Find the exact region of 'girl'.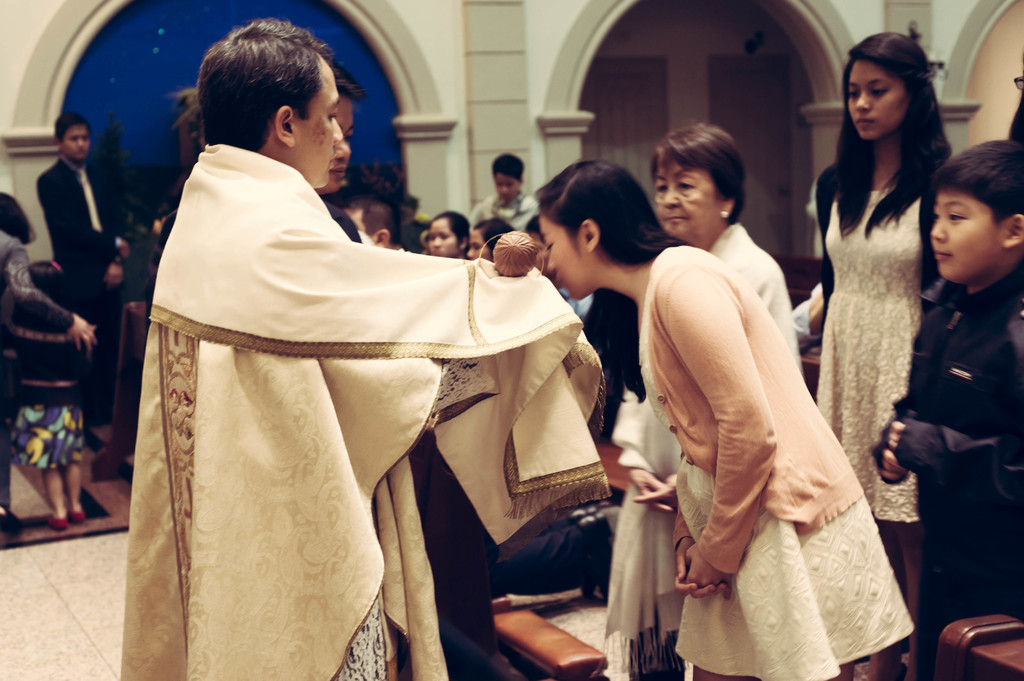
Exact region: (left=815, top=32, right=956, bottom=680).
